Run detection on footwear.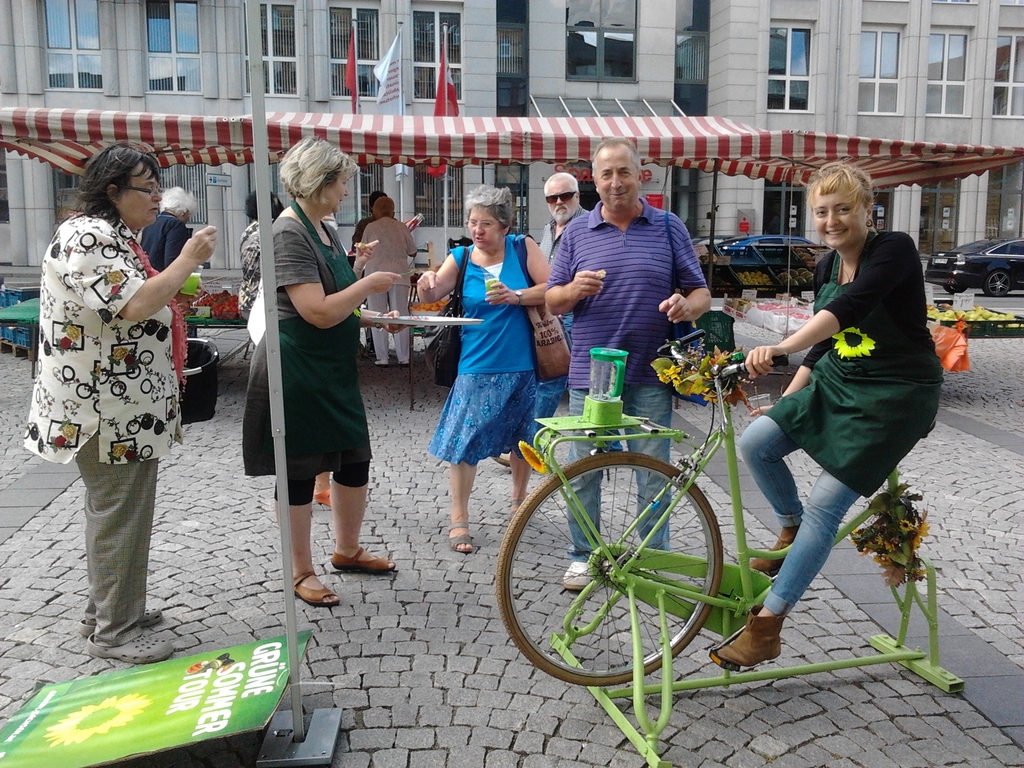
Result: {"left": 329, "top": 547, "right": 394, "bottom": 574}.
